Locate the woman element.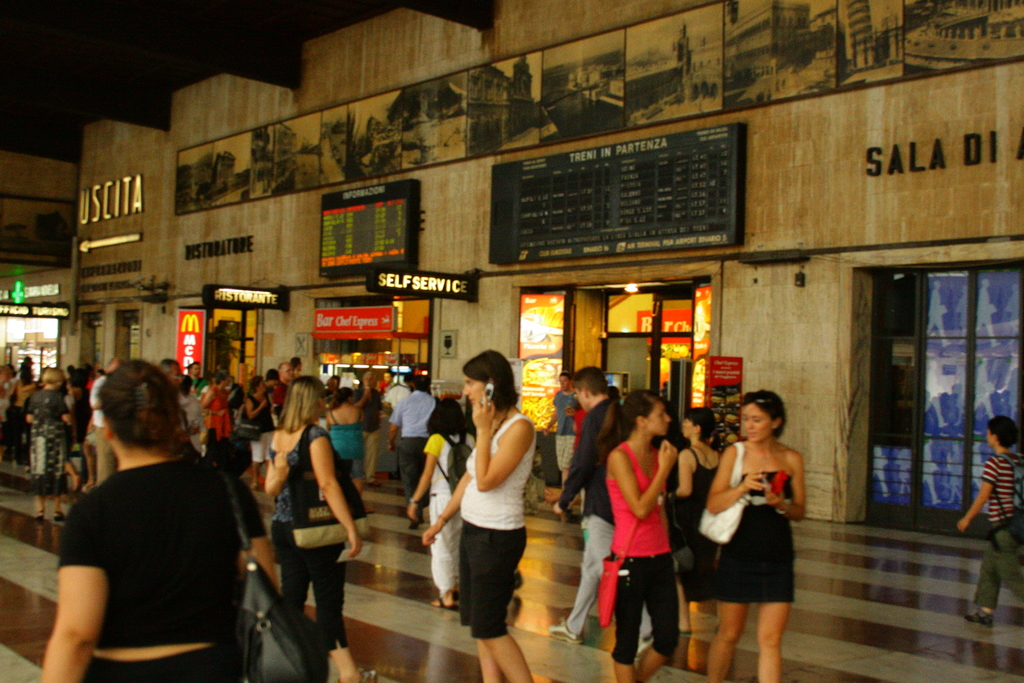
Element bbox: l=36, t=349, r=253, b=682.
